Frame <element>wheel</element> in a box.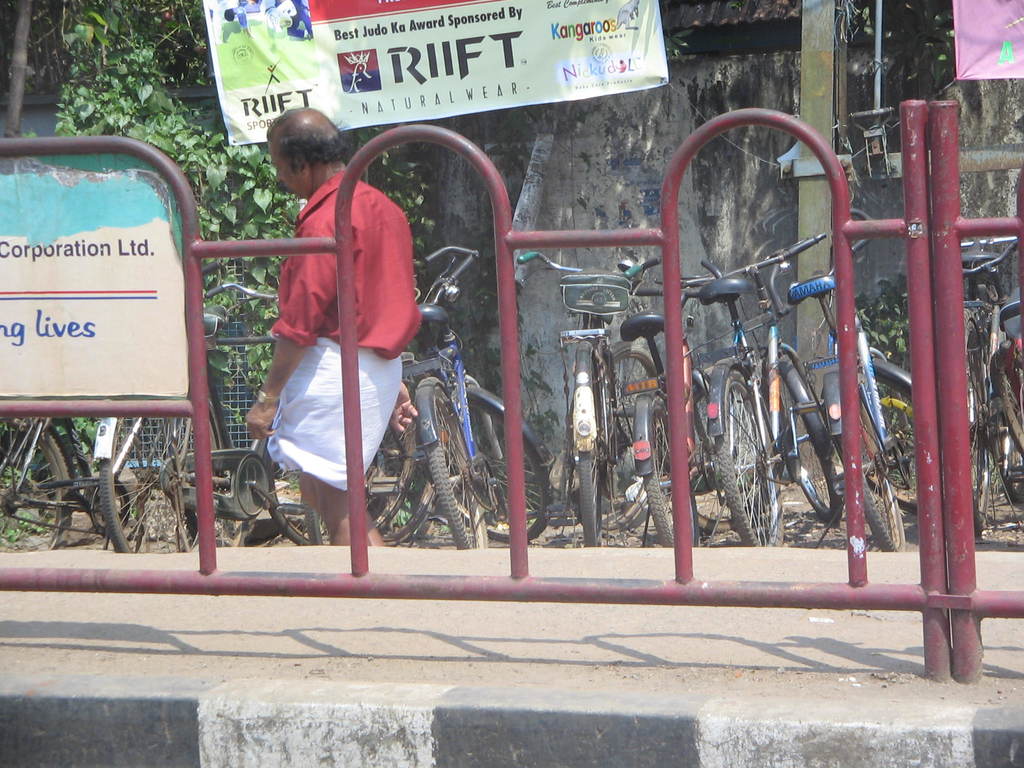
<bbox>301, 487, 319, 547</bbox>.
